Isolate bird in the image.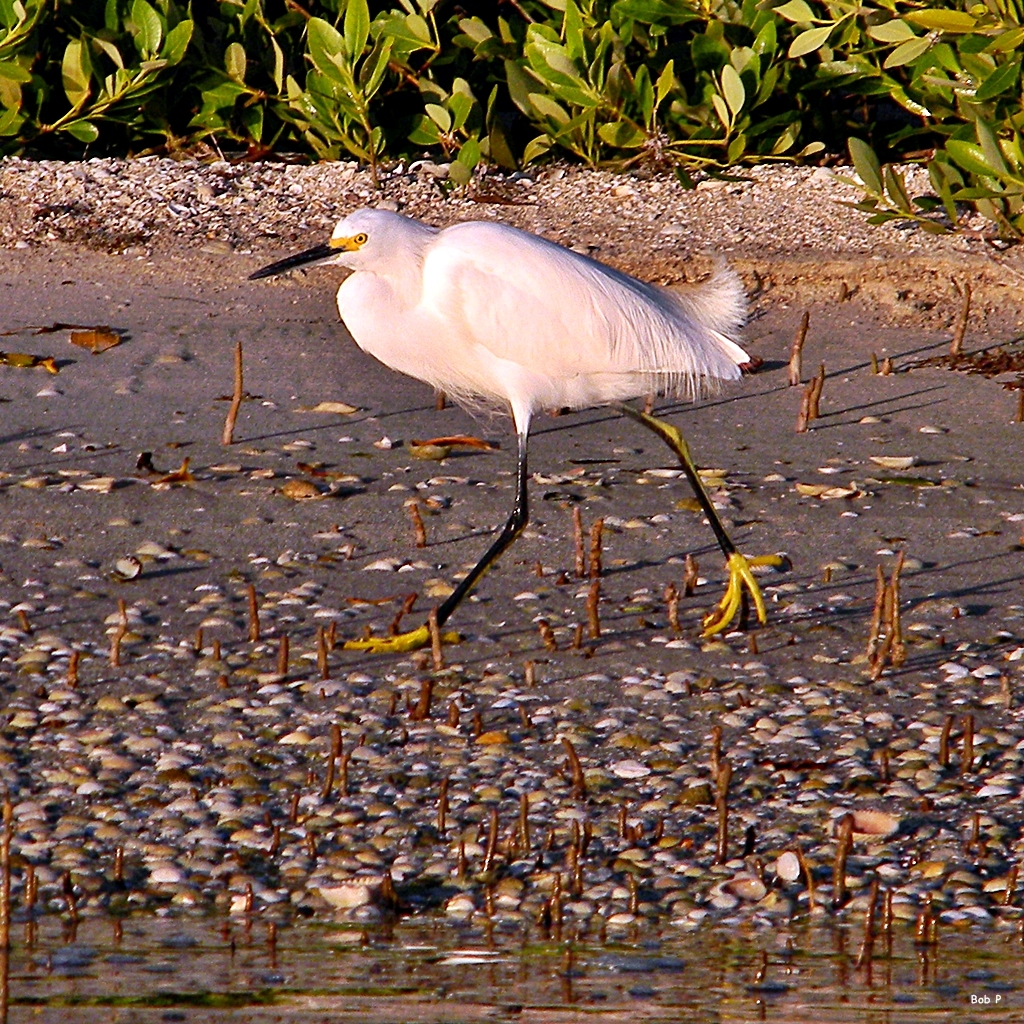
Isolated region: 263 187 777 646.
